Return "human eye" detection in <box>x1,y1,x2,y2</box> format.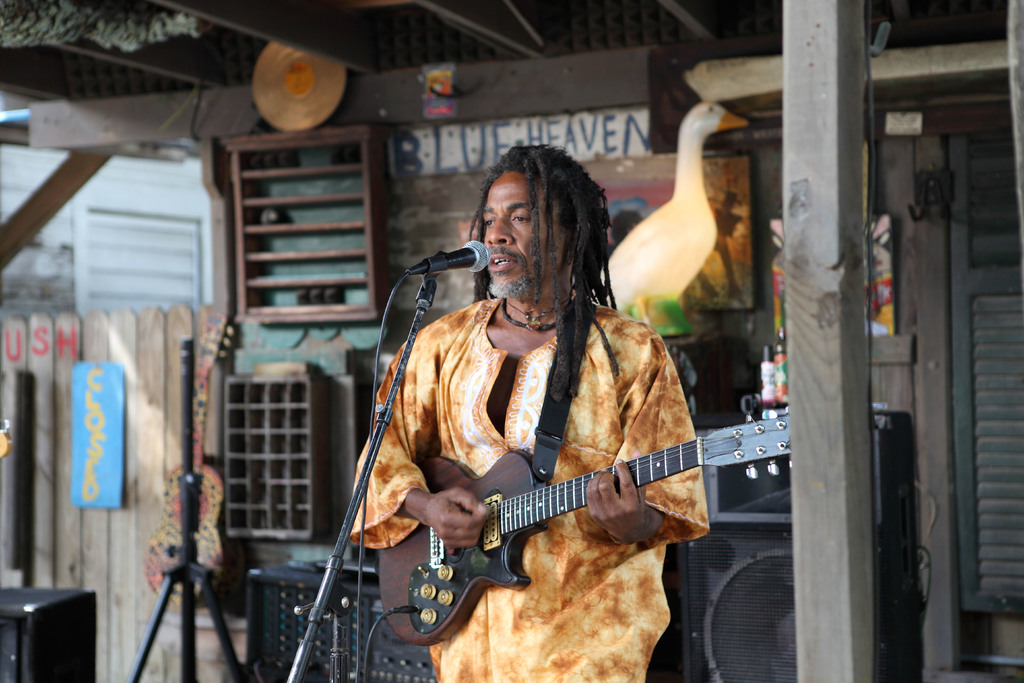
<box>511,217,529,224</box>.
